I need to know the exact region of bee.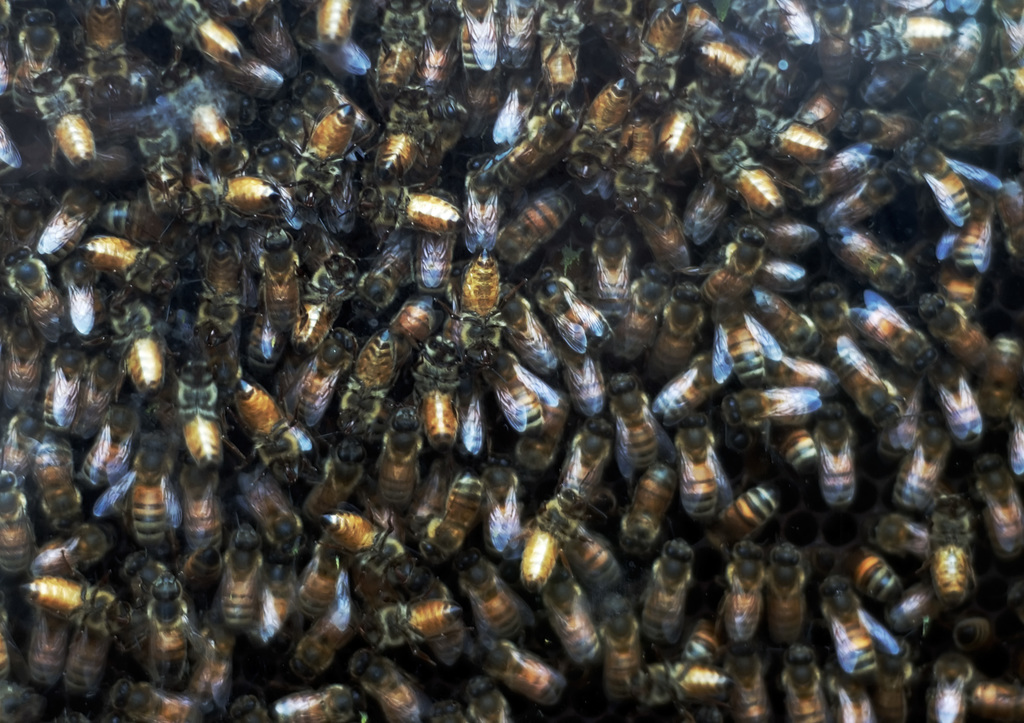
Region: (left=170, top=353, right=239, bottom=473).
